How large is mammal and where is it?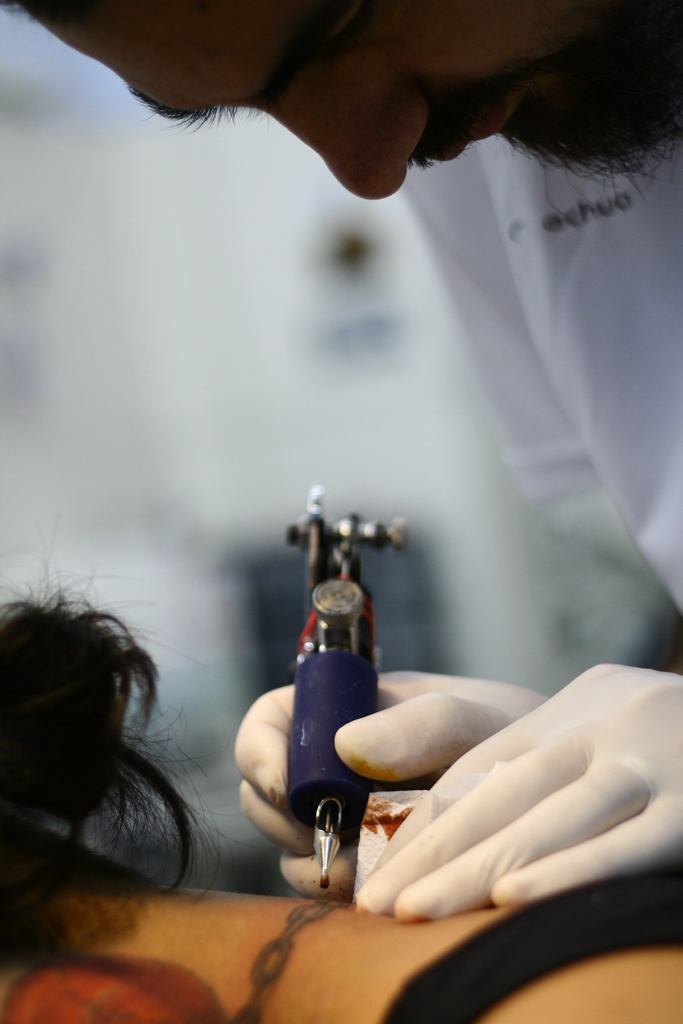
Bounding box: locate(0, 0, 681, 922).
